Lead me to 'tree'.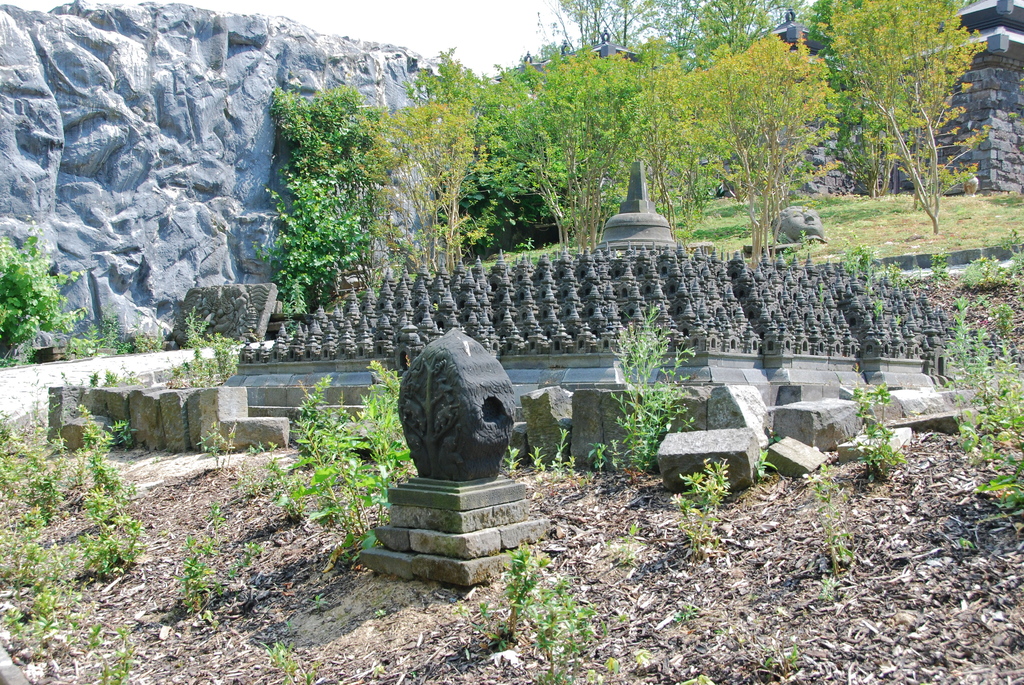
Lead to x1=685 y1=29 x2=828 y2=267.
